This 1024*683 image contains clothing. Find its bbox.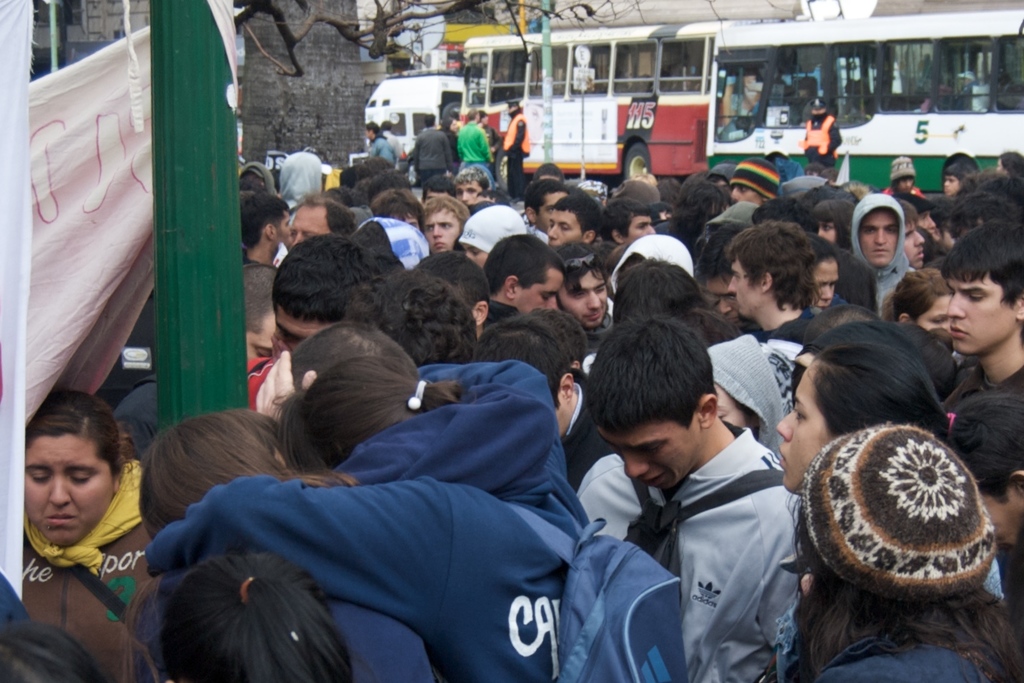
458:113:497:187.
